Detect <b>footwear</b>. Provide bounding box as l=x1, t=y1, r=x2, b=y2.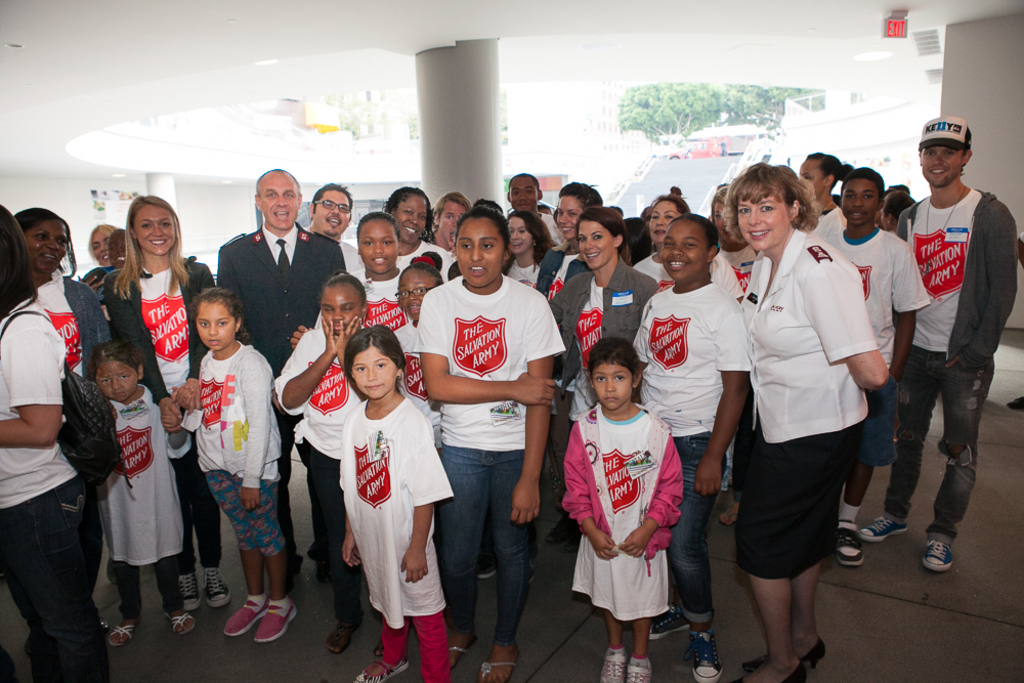
l=329, t=617, r=354, b=652.
